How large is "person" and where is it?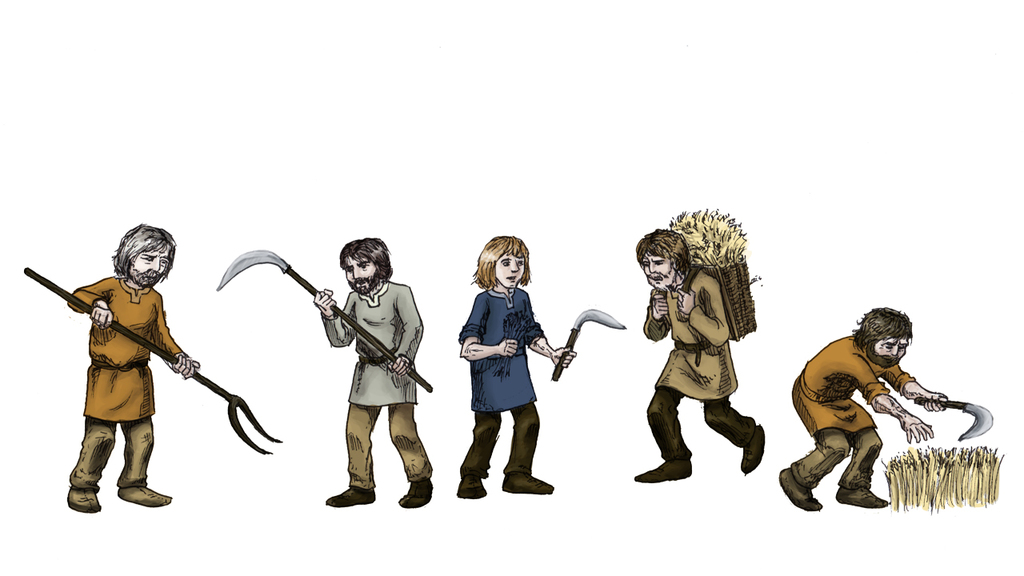
Bounding box: {"left": 42, "top": 226, "right": 226, "bottom": 519}.
